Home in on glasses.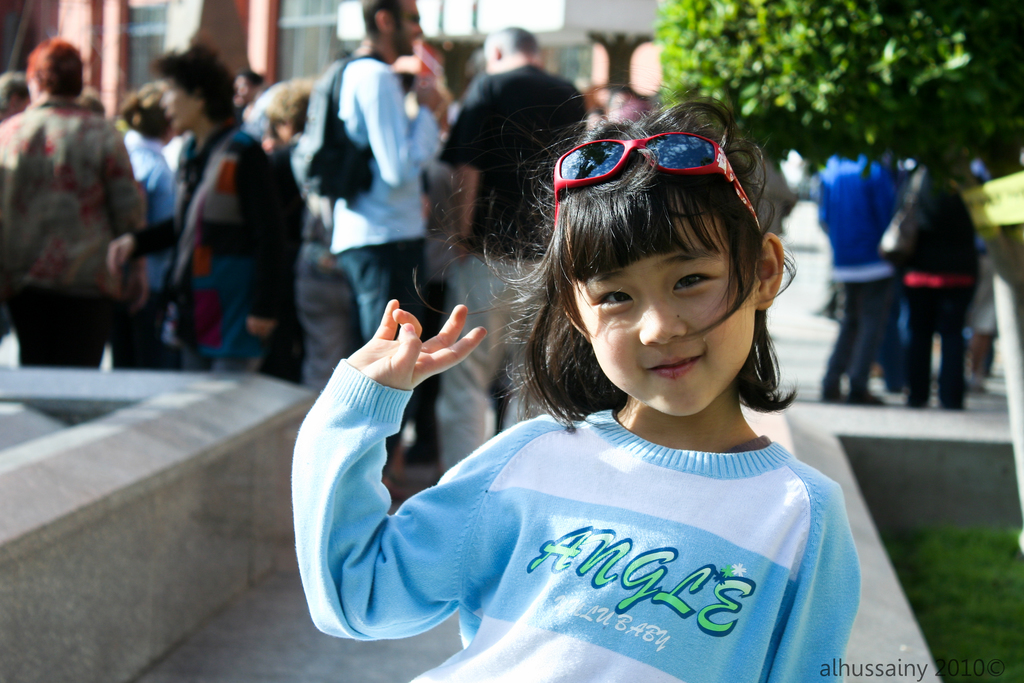
Homed in at region(539, 132, 769, 244).
